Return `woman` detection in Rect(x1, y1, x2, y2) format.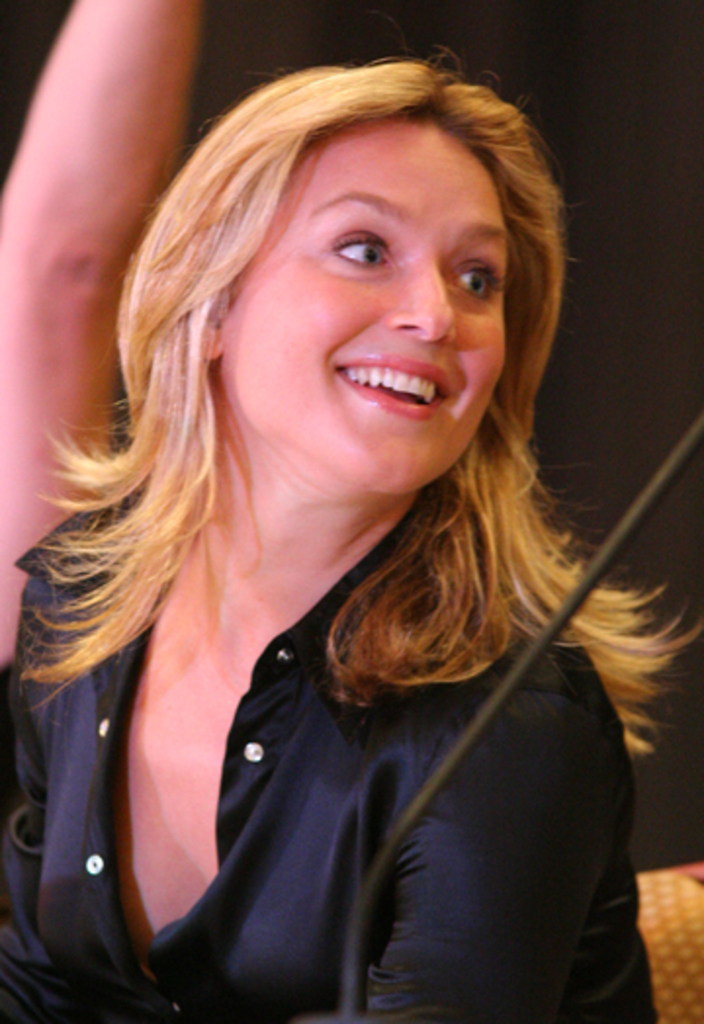
Rect(2, 35, 688, 1016).
